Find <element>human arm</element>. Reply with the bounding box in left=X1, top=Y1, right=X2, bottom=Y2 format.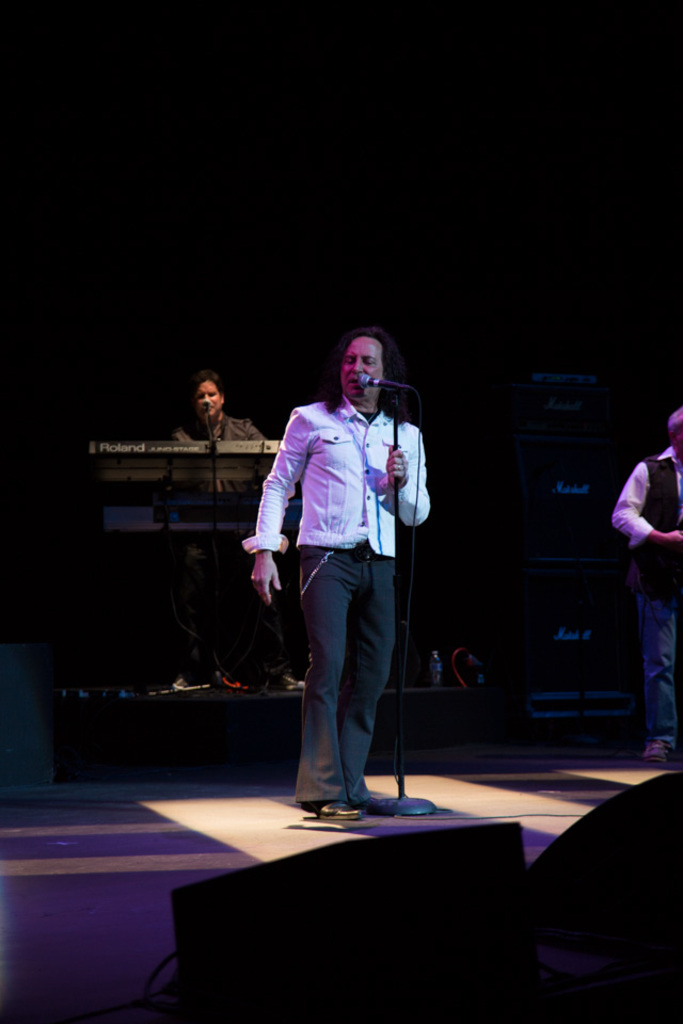
left=153, top=430, right=198, bottom=455.
